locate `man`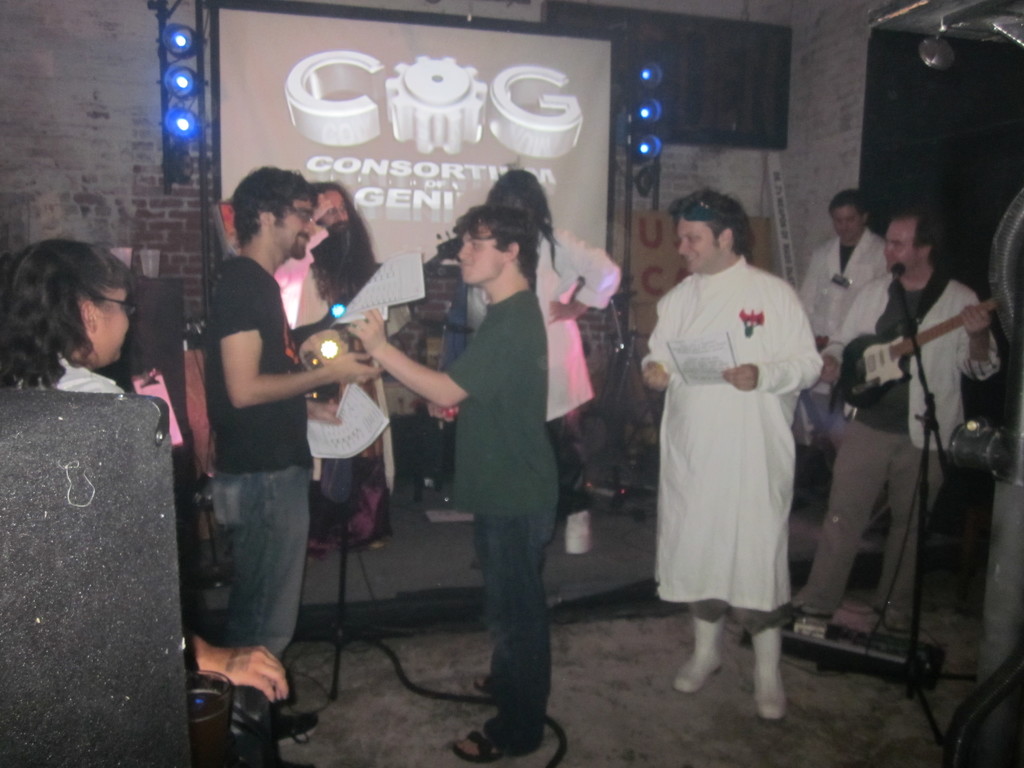
(x1=346, y1=206, x2=559, y2=759)
